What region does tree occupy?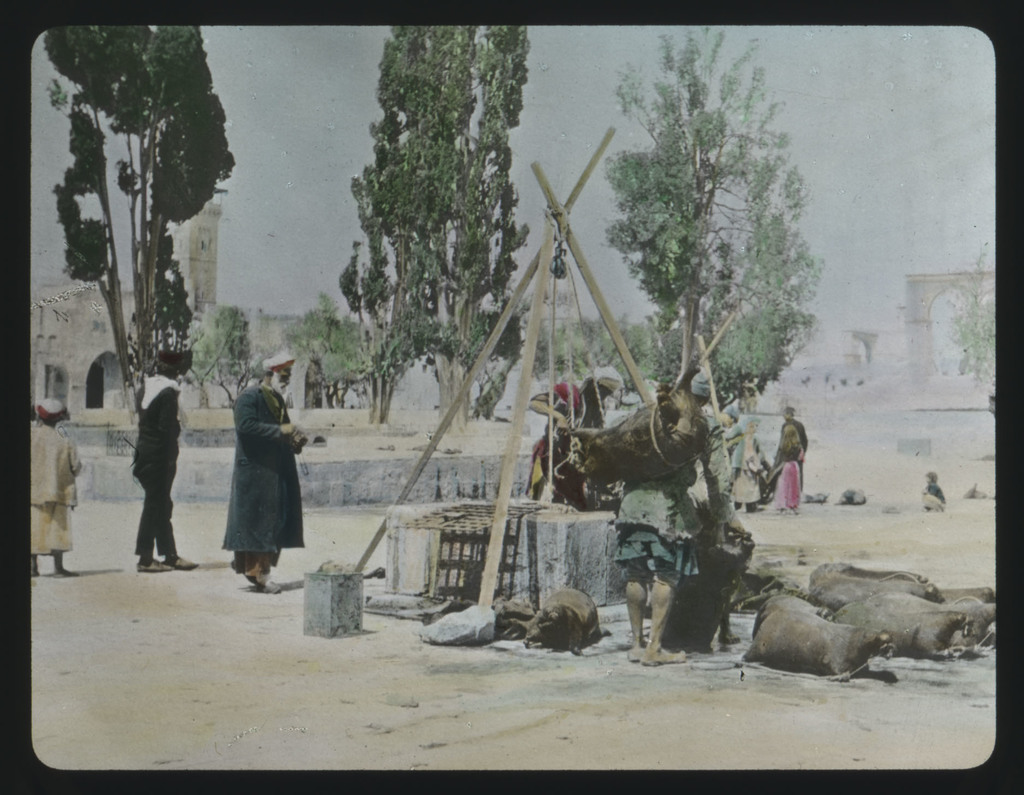
pyautogui.locateOnScreen(33, 17, 262, 467).
